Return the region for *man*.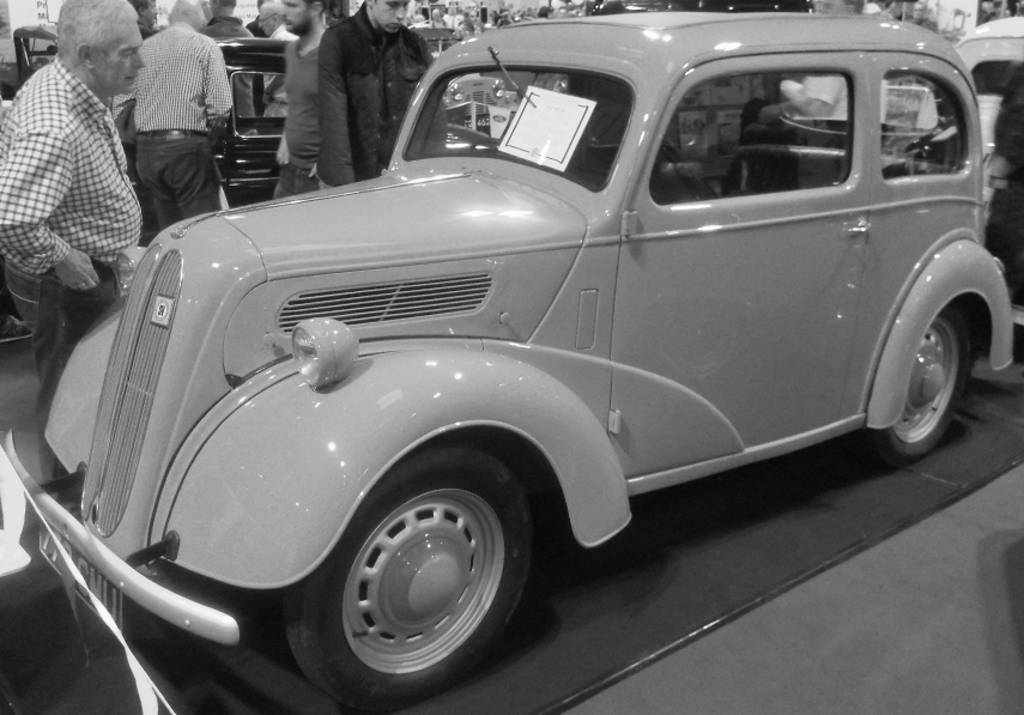
bbox=(317, 0, 449, 198).
